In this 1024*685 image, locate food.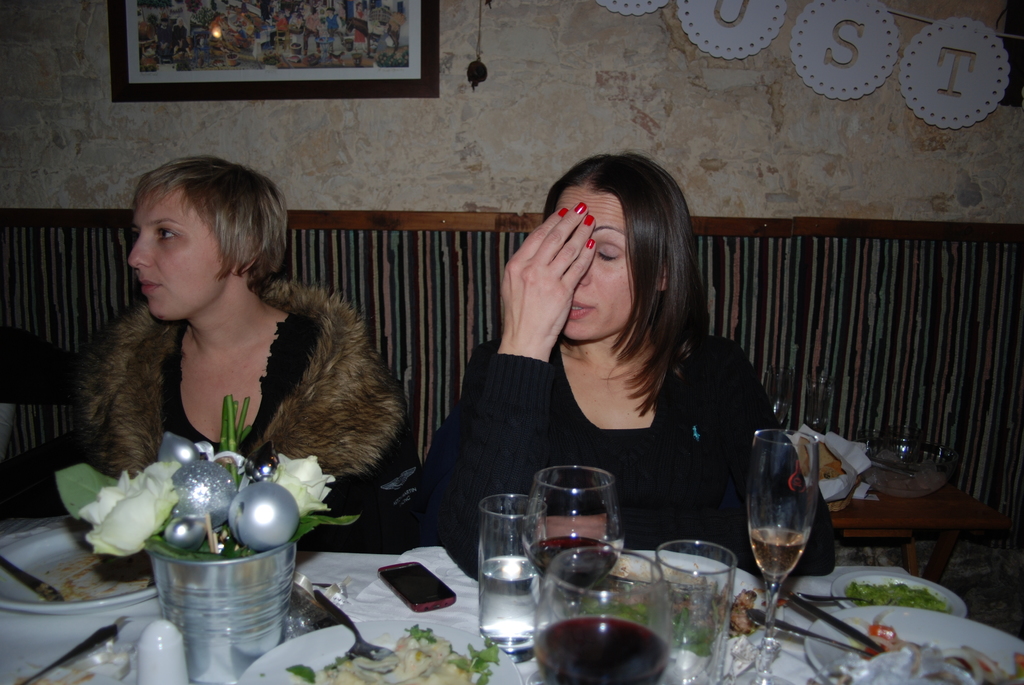
Bounding box: 835,623,1023,684.
